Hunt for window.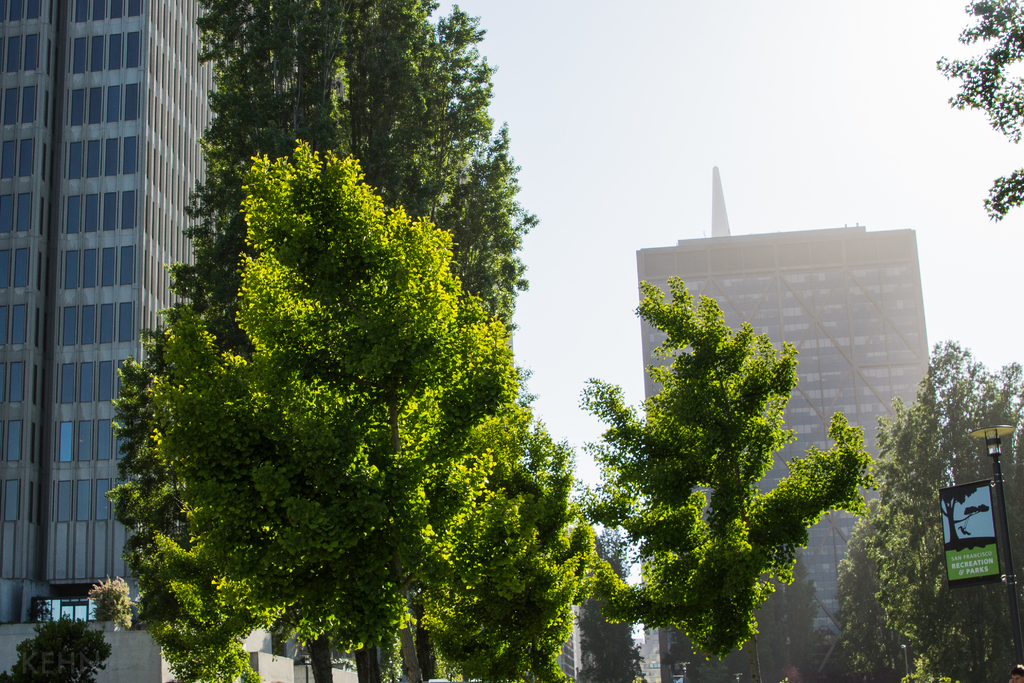
Hunted down at region(127, 0, 138, 15).
